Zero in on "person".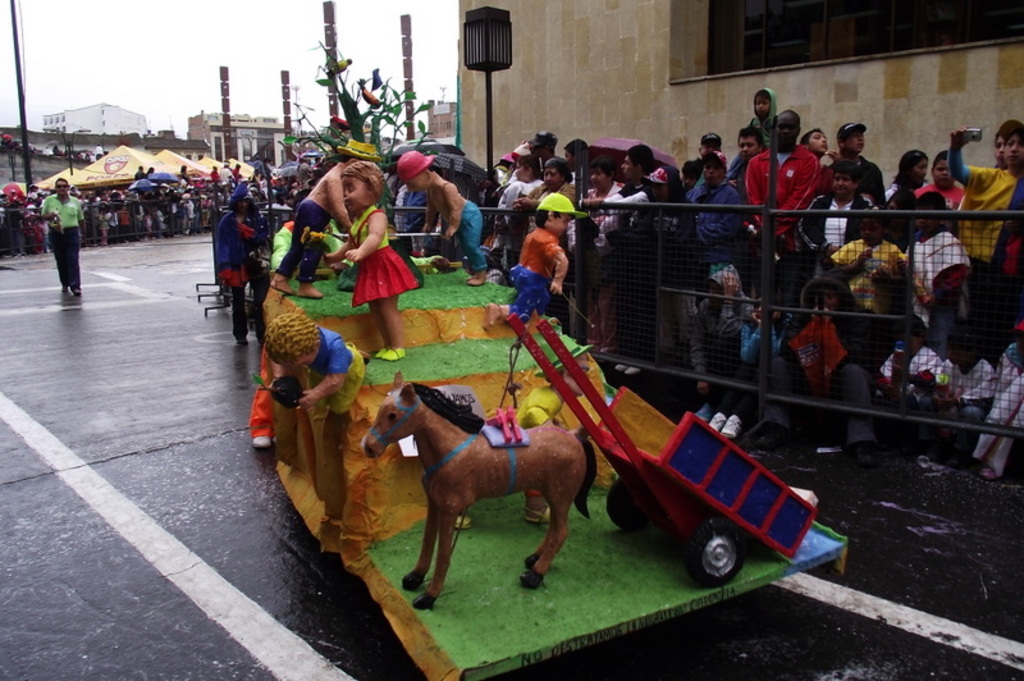
Zeroed in: BBox(739, 87, 782, 163).
